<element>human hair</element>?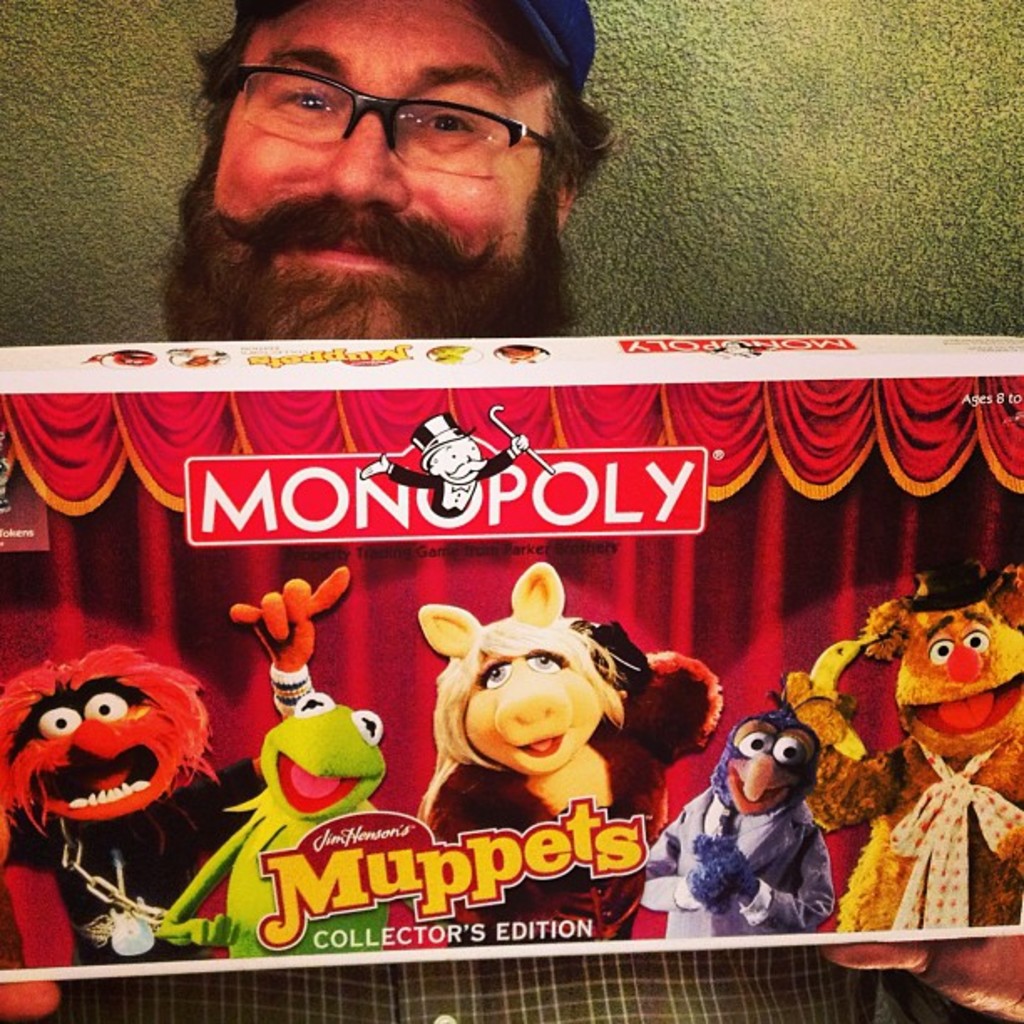
167/0/621/171
